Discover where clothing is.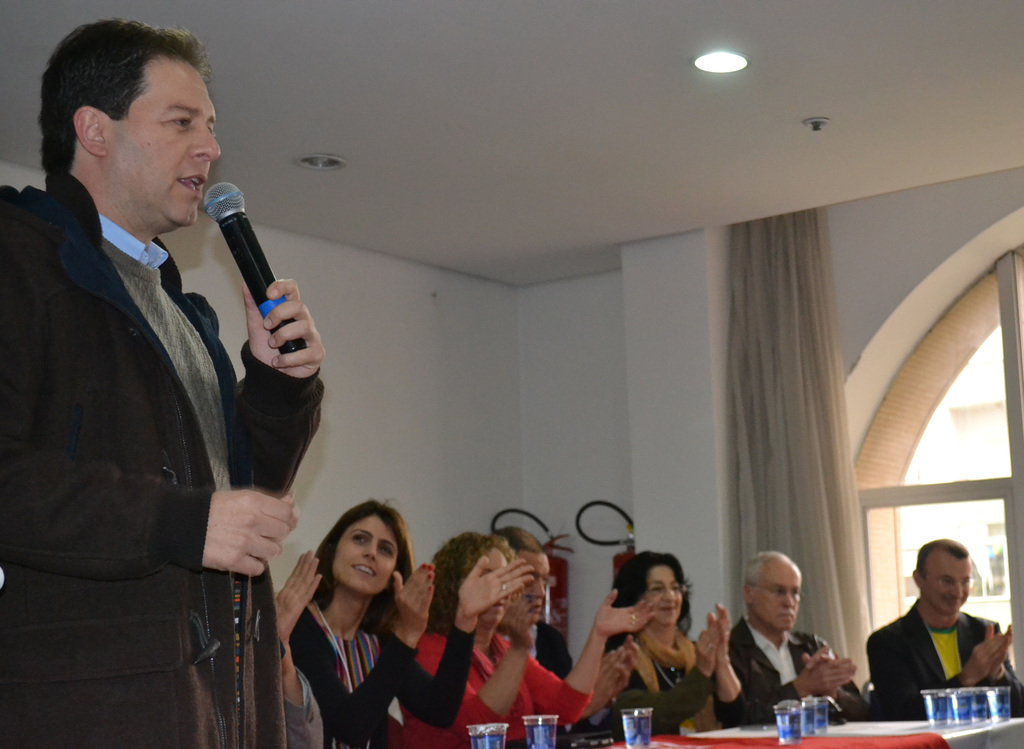
Discovered at BBox(866, 592, 1023, 721).
